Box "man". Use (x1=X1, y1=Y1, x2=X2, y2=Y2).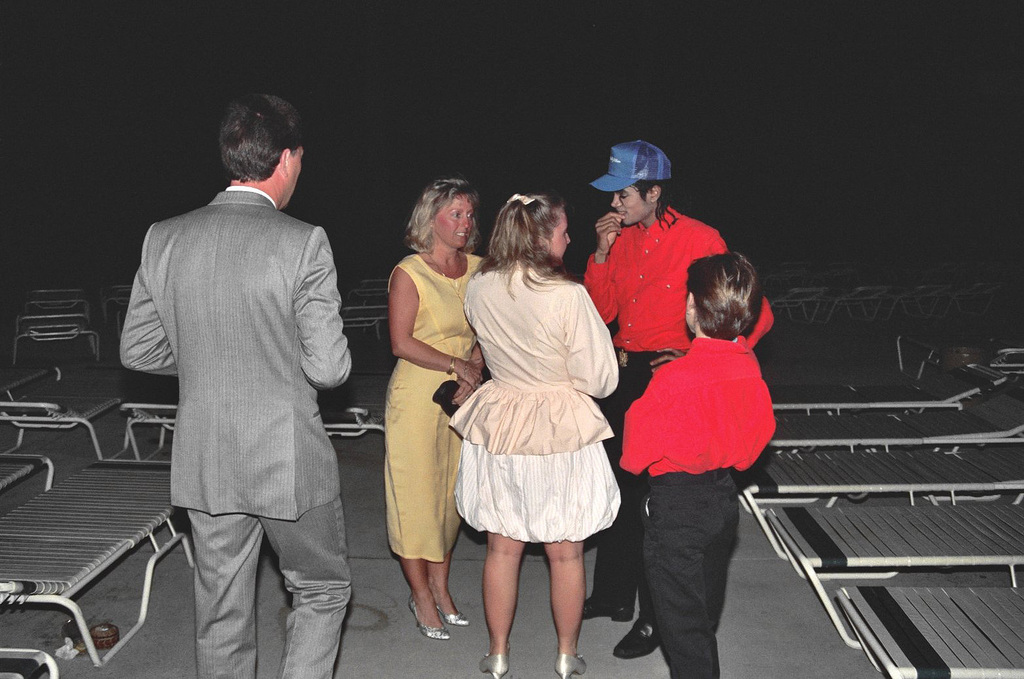
(x1=577, y1=141, x2=775, y2=661).
